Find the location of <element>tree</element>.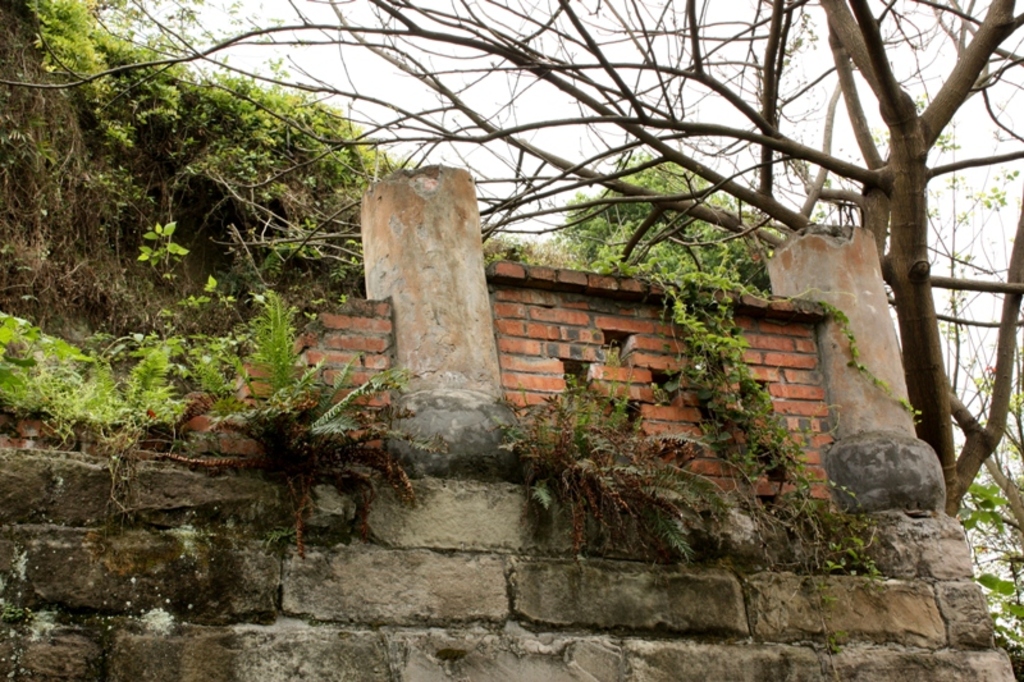
Location: Rect(0, 0, 1023, 513).
